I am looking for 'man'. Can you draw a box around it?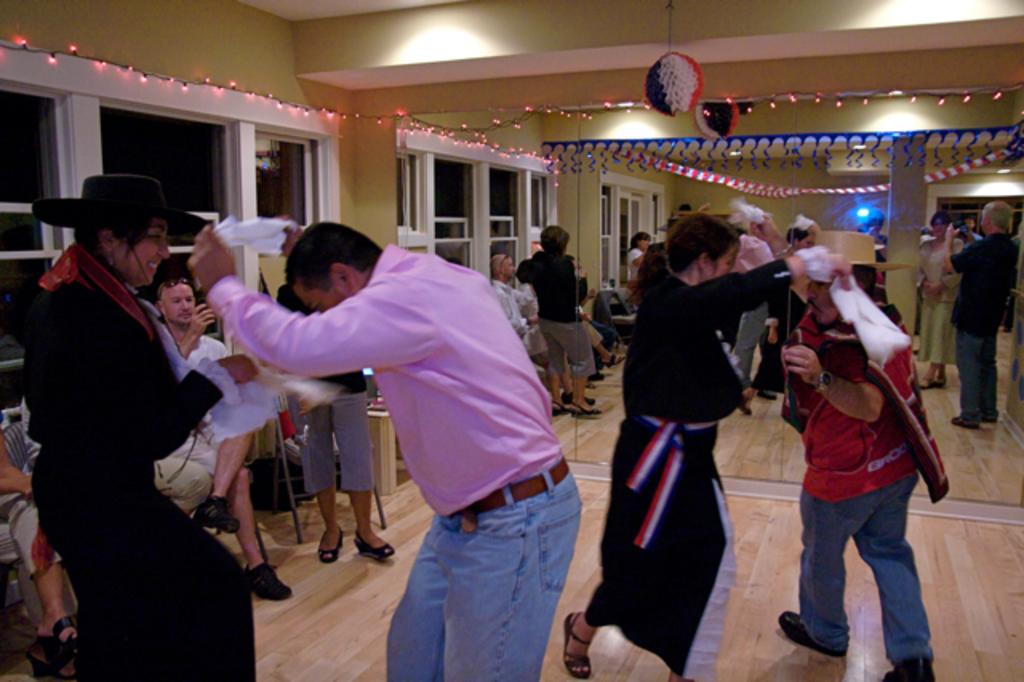
Sure, the bounding box is rect(138, 282, 290, 608).
